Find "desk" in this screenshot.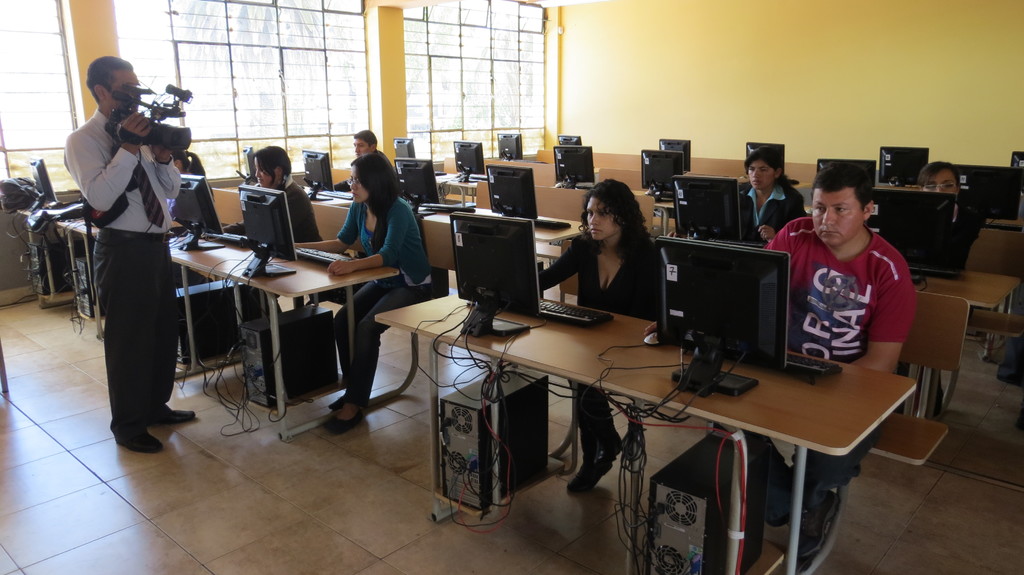
The bounding box for "desk" is x1=373 y1=287 x2=893 y2=558.
